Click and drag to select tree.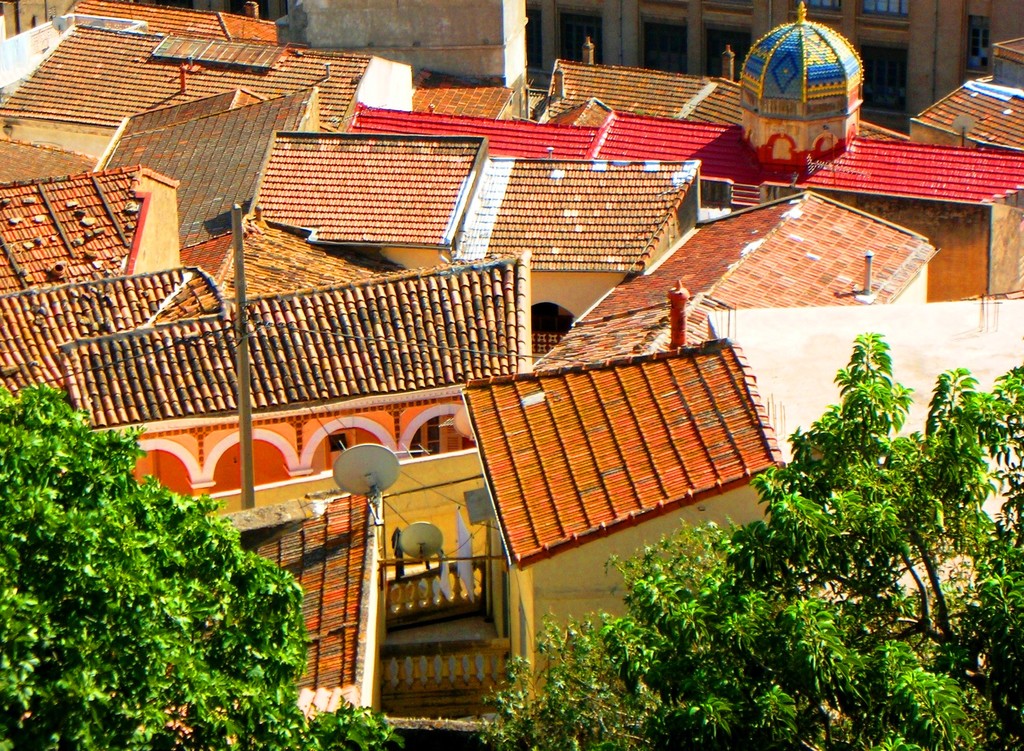
Selection: 4,389,328,716.
